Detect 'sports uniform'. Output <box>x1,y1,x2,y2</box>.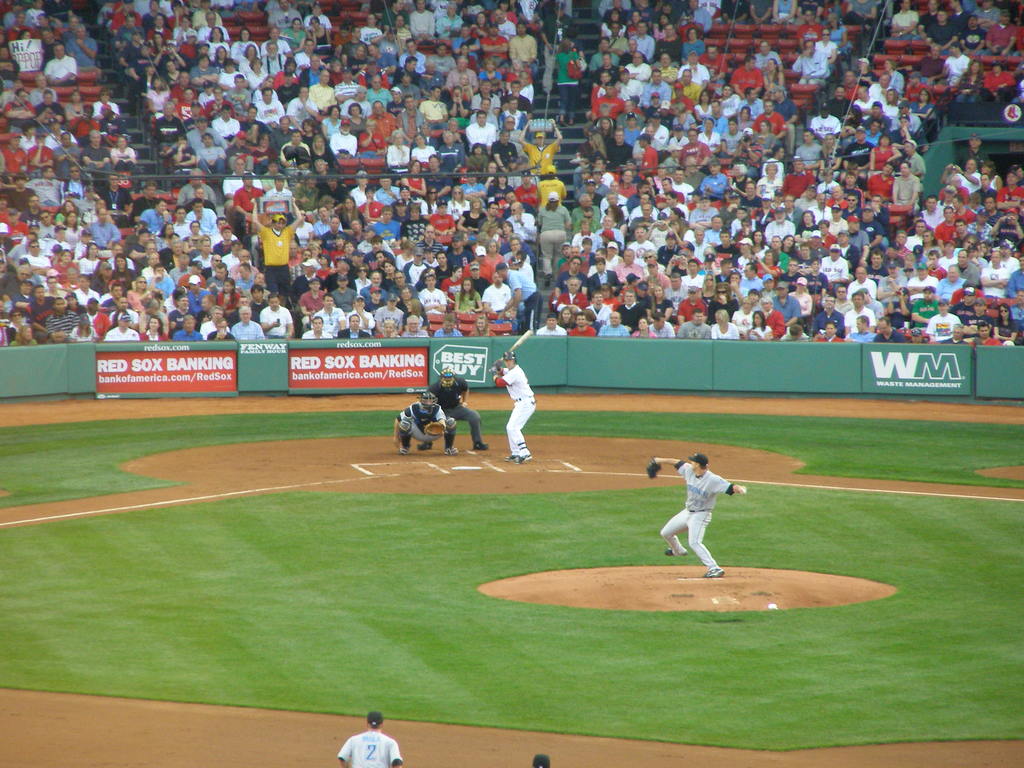
<box>416,369,479,447</box>.
